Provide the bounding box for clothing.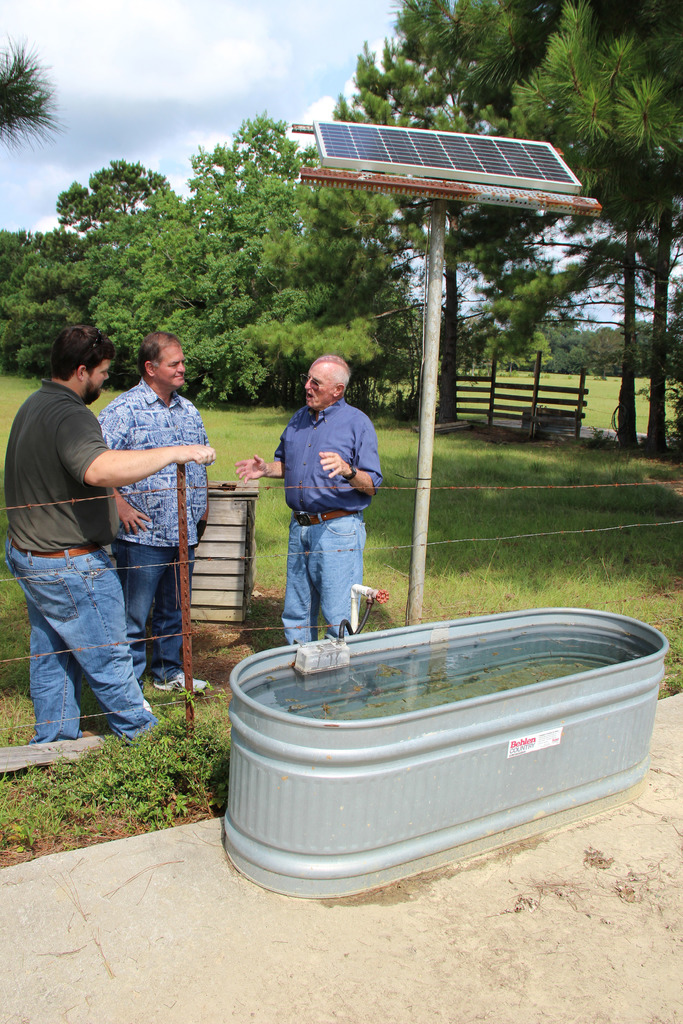
box(99, 373, 218, 688).
